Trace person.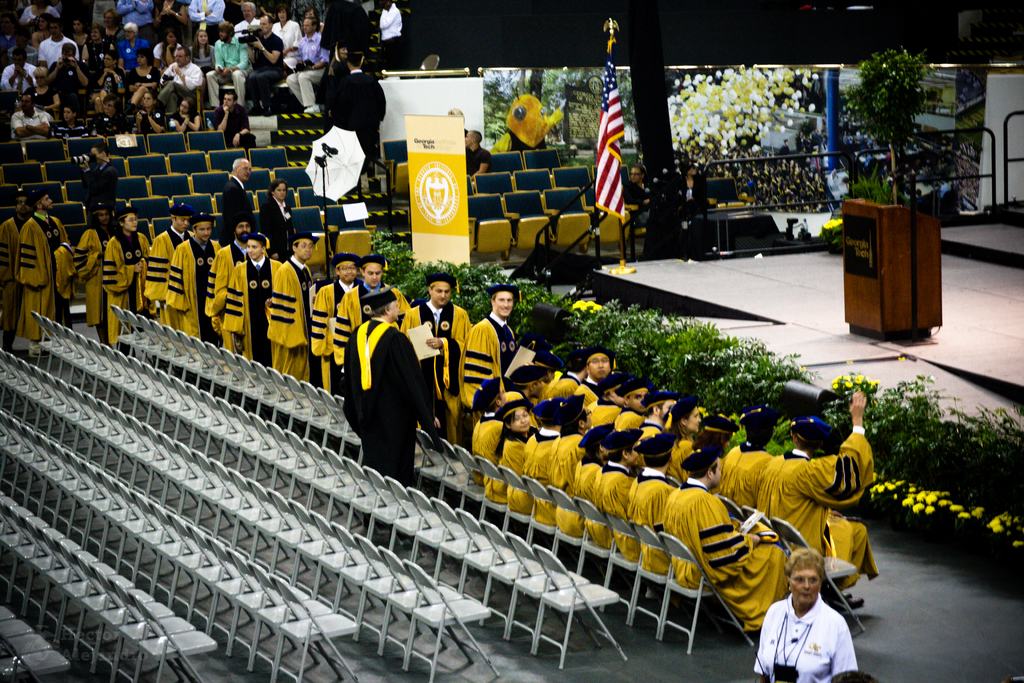
Traced to <region>625, 167, 672, 259</region>.
